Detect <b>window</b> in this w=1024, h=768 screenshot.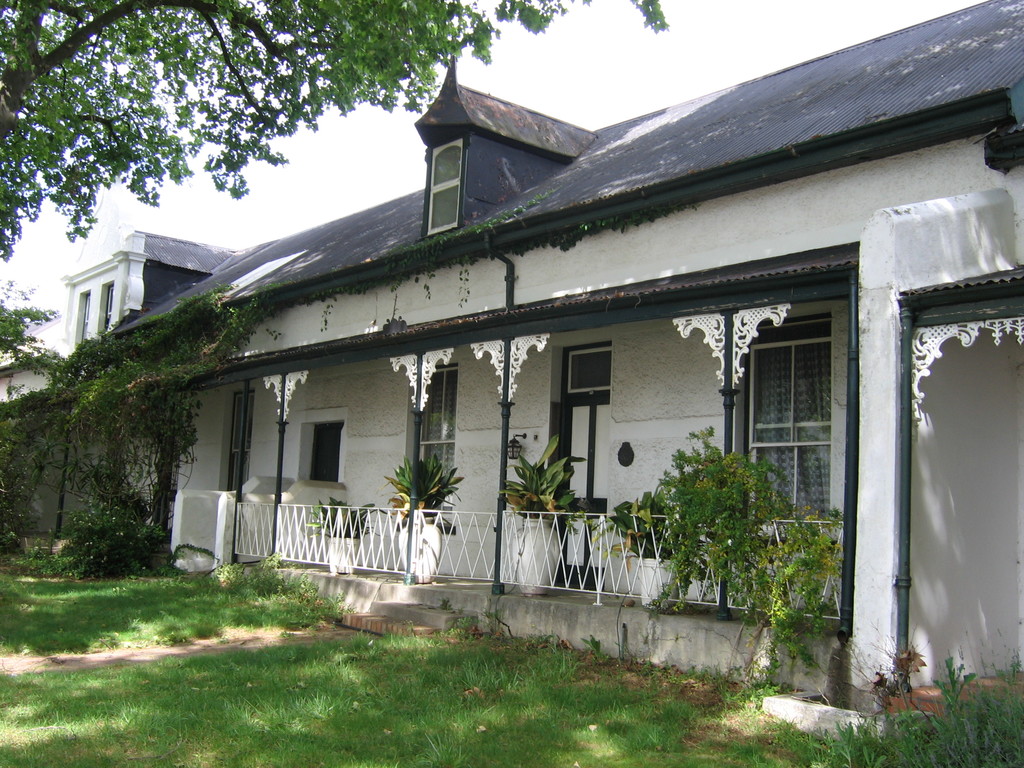
Detection: (x1=427, y1=140, x2=463, y2=223).
